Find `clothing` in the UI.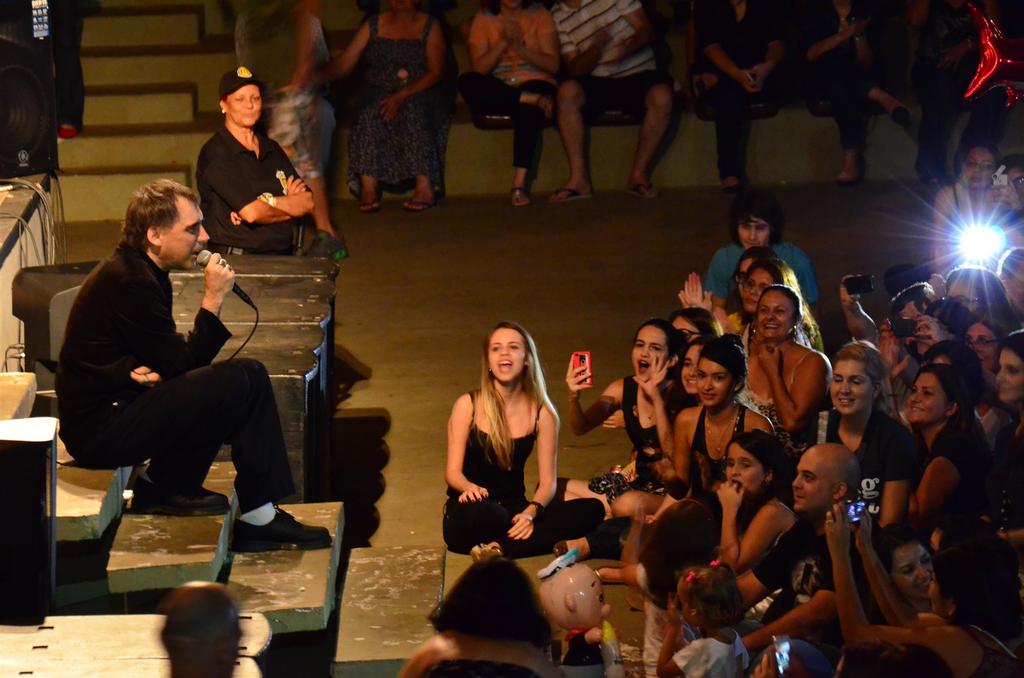
UI element at x1=691 y1=398 x2=750 y2=524.
